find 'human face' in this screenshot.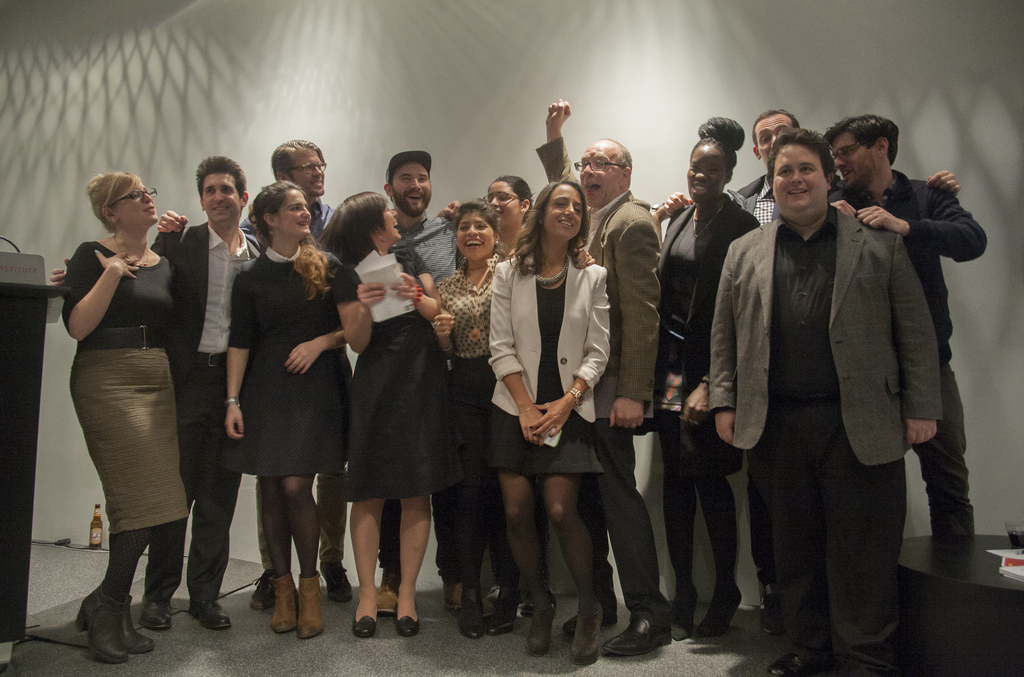
The bounding box for 'human face' is 579, 143, 619, 206.
